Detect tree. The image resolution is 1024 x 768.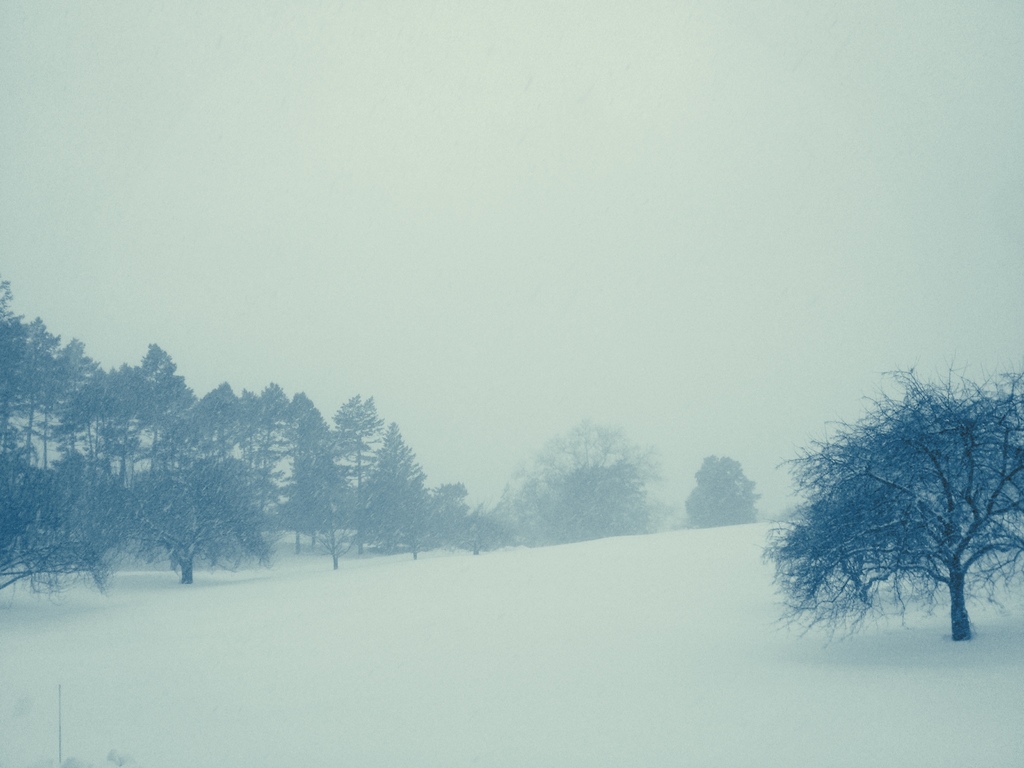
left=682, top=451, right=760, bottom=531.
